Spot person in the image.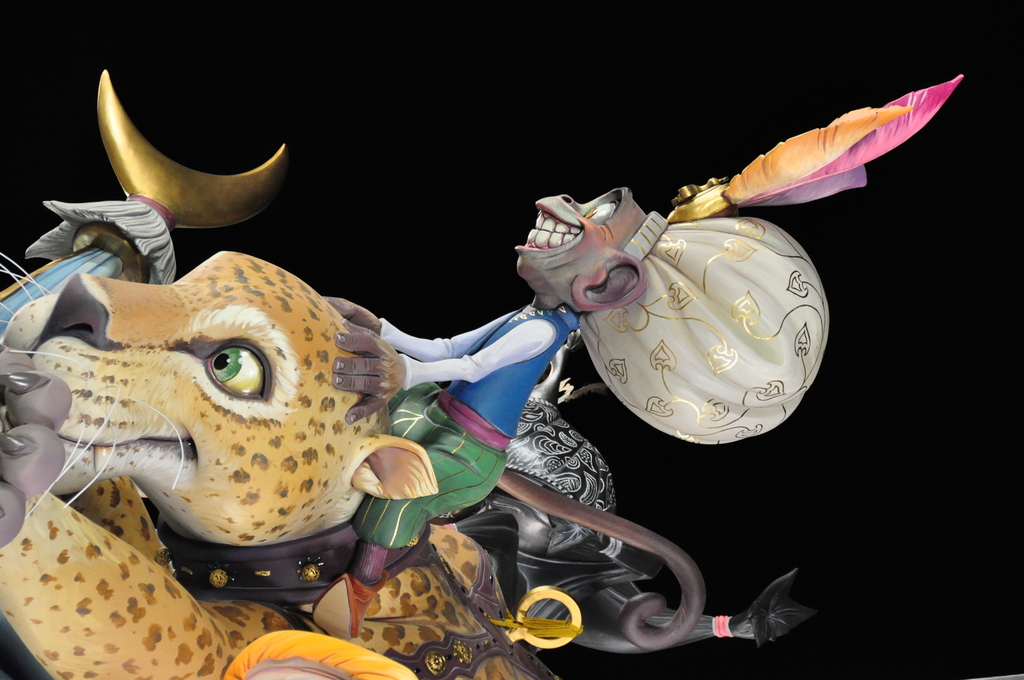
person found at box(314, 176, 836, 641).
